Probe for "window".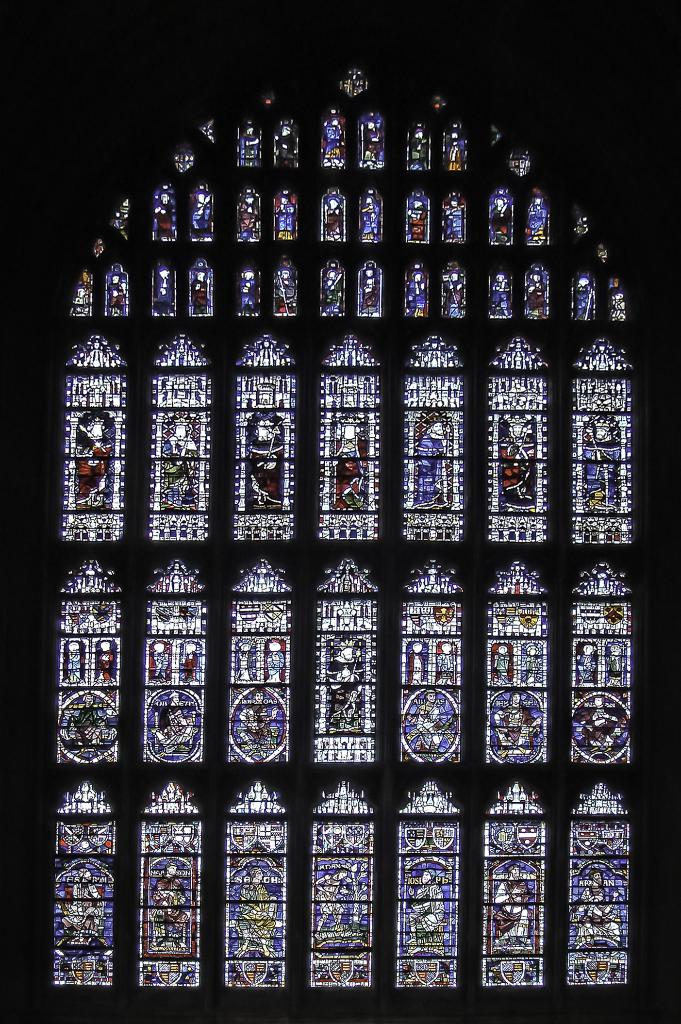
Probe result: [310, 778, 369, 988].
